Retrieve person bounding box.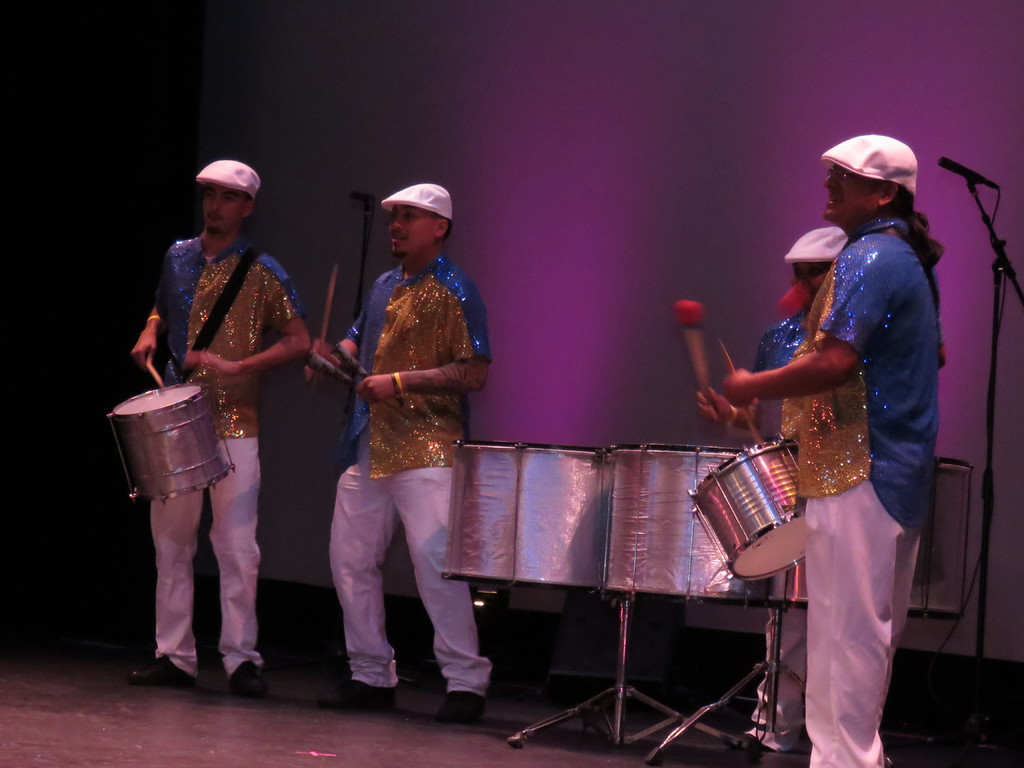
Bounding box: bbox=[718, 129, 942, 767].
